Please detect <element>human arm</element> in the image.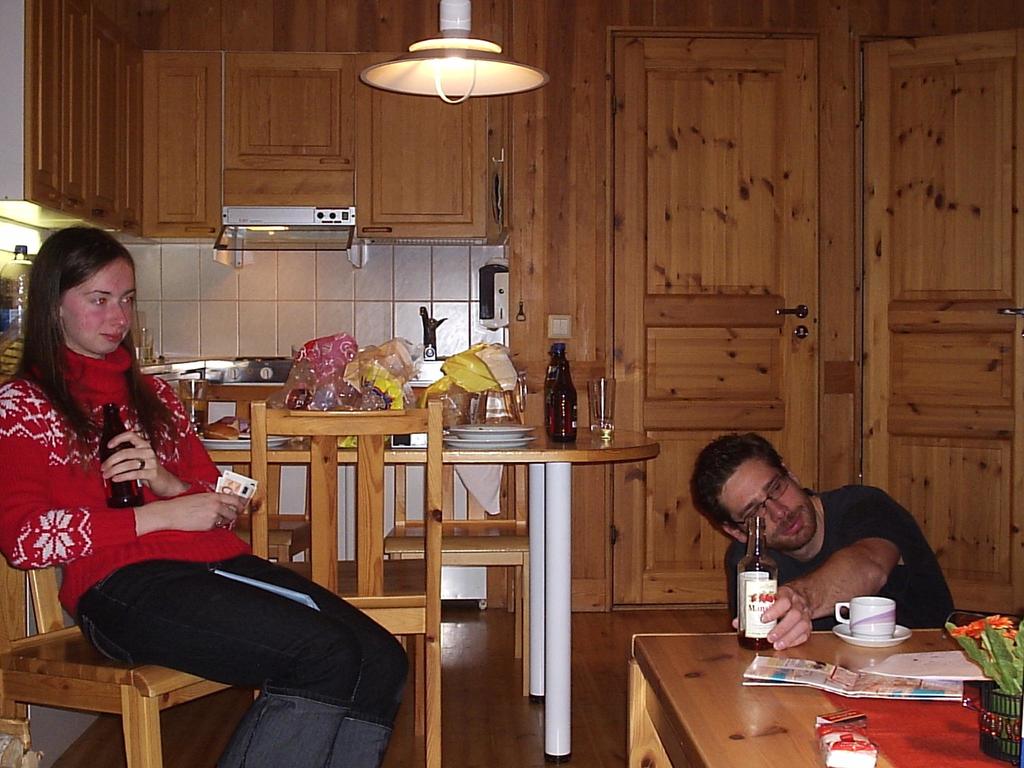
(left=0, top=383, right=247, bottom=570).
